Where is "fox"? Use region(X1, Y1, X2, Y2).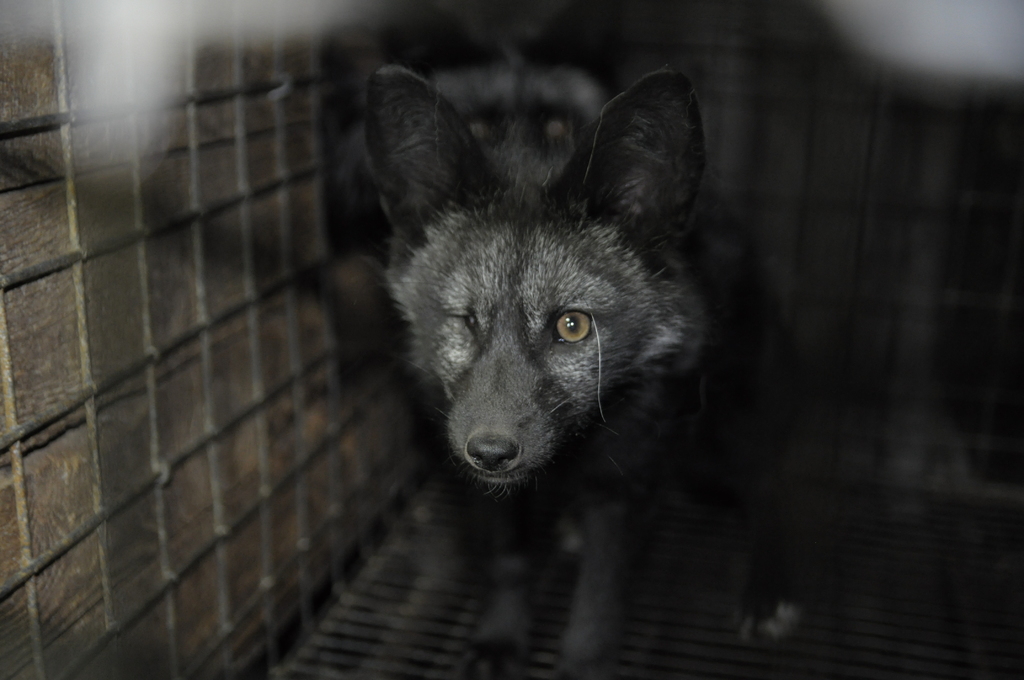
region(333, 60, 810, 679).
